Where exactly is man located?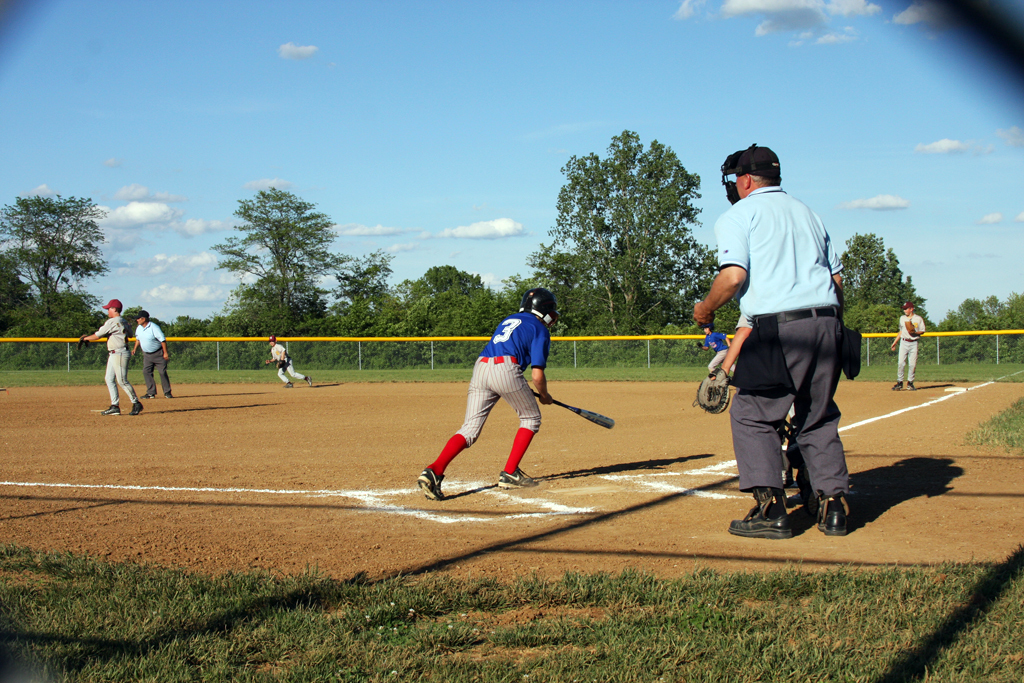
Its bounding box is [891, 297, 916, 397].
